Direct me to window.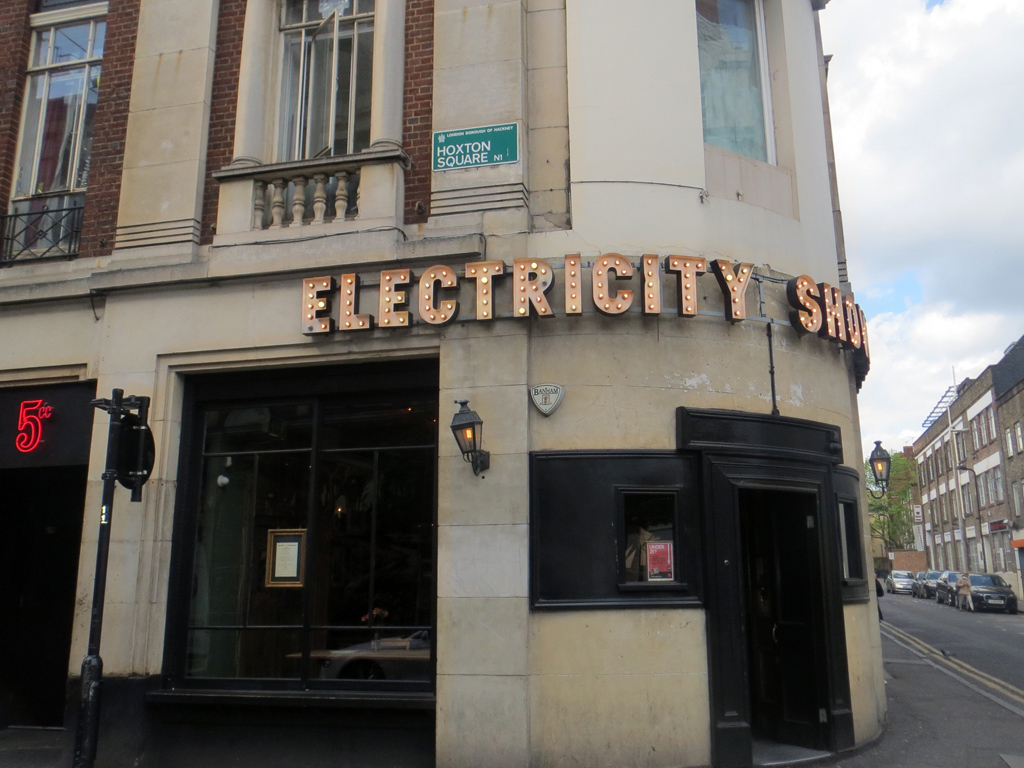
Direction: (left=701, top=0, right=773, bottom=153).
